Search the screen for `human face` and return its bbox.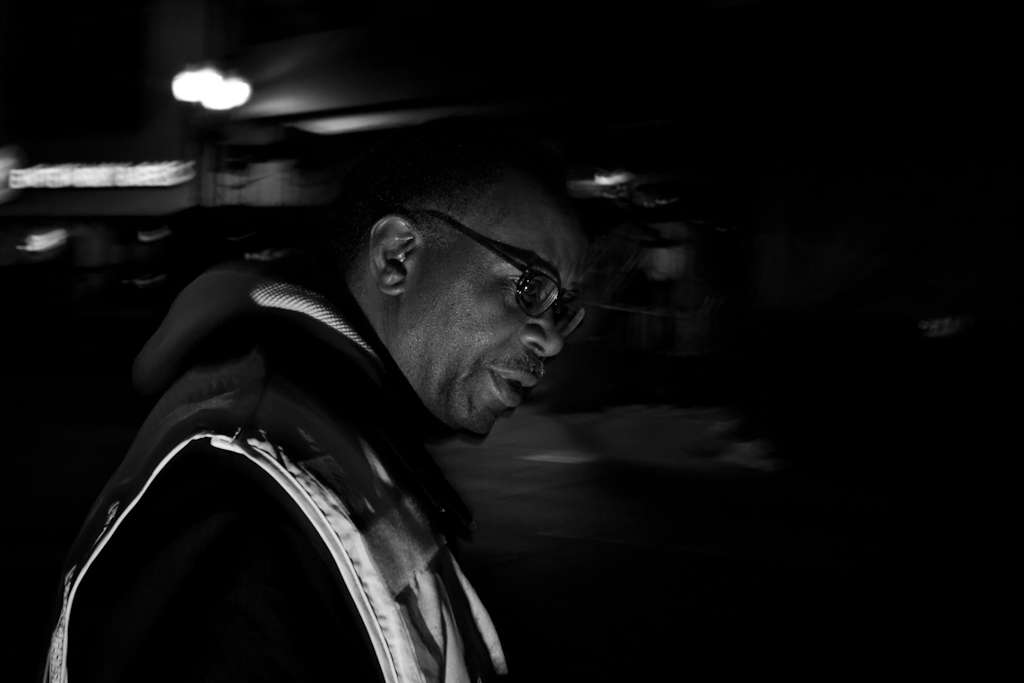
Found: rect(398, 169, 596, 439).
